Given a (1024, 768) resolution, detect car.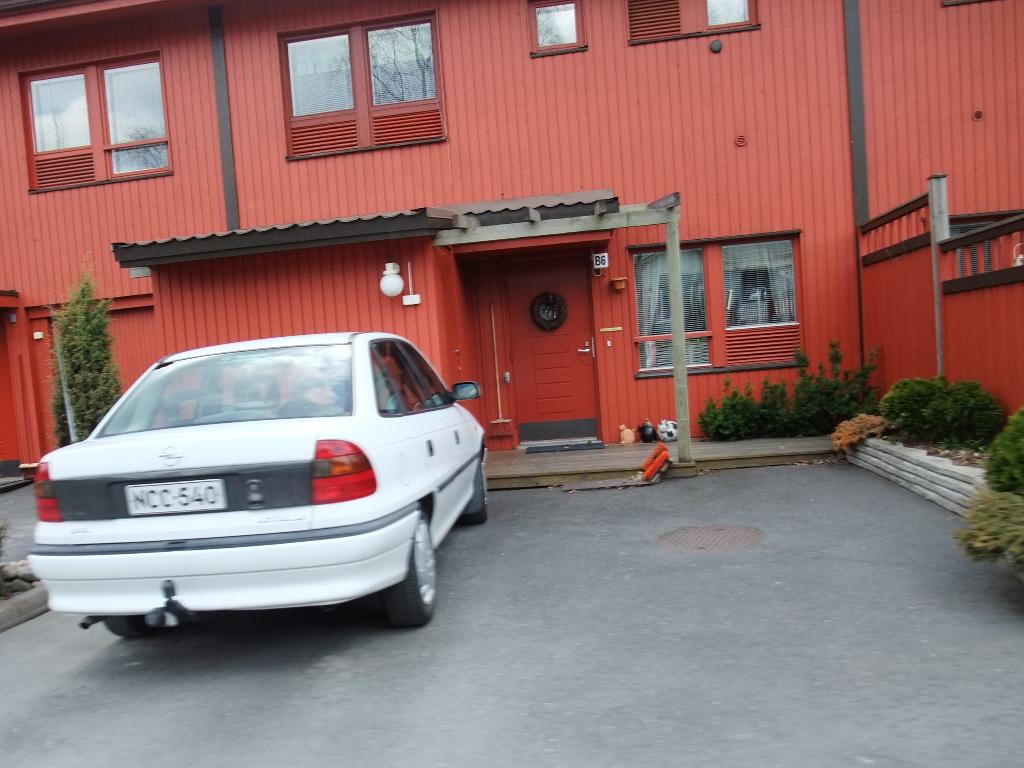
[15,331,493,644].
